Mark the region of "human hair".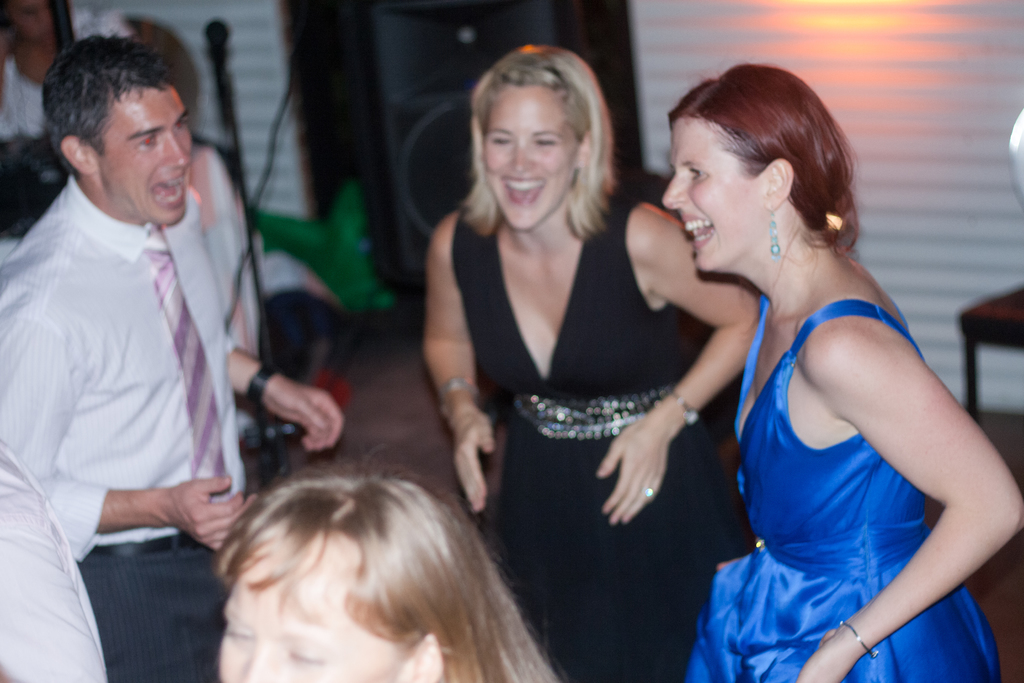
Region: 664:64:859:252.
